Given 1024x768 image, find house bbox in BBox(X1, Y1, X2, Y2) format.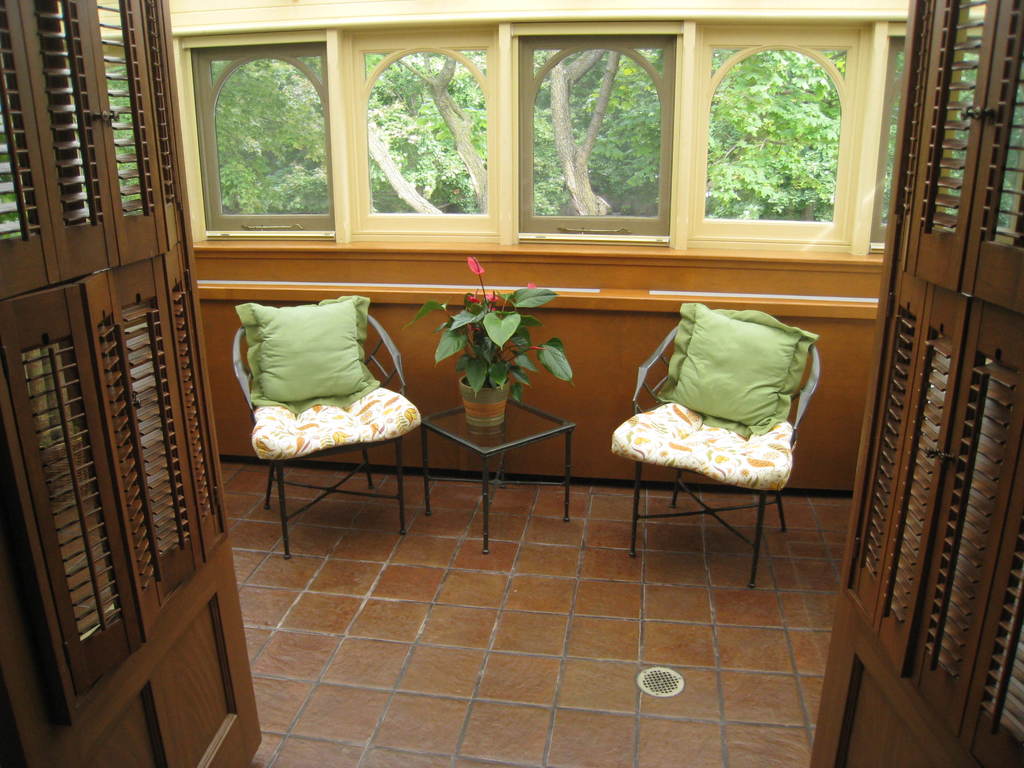
BBox(0, 0, 1023, 767).
